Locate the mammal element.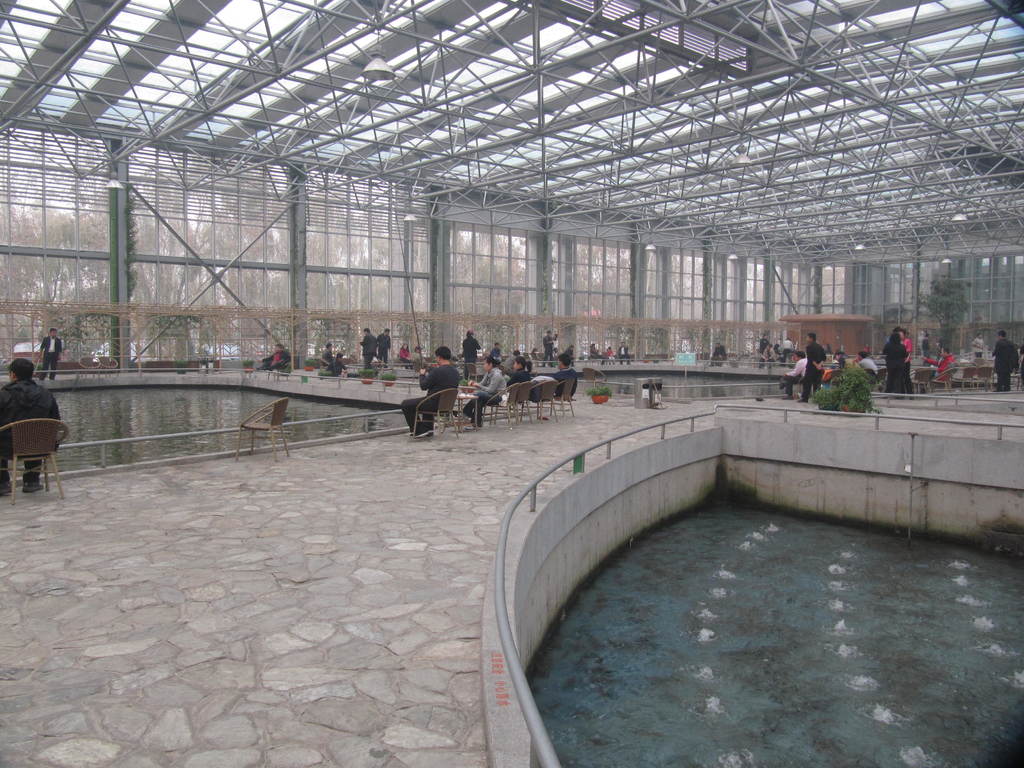
Element bbox: 408,344,432,372.
